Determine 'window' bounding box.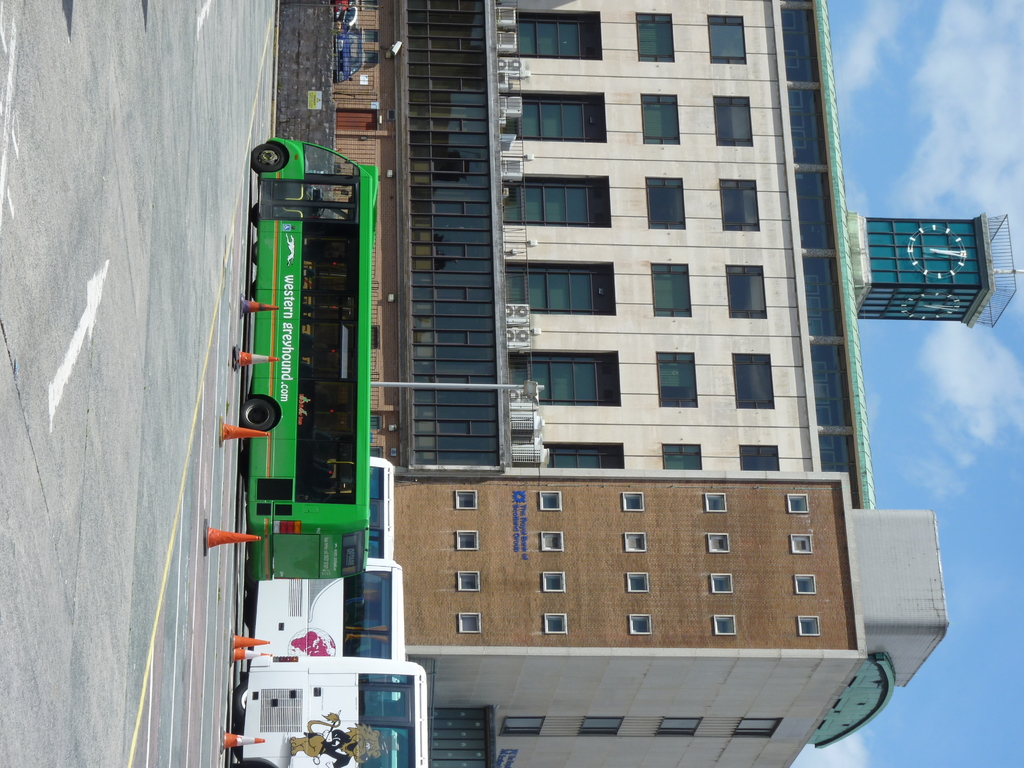
Determined: <region>707, 532, 728, 553</region>.
